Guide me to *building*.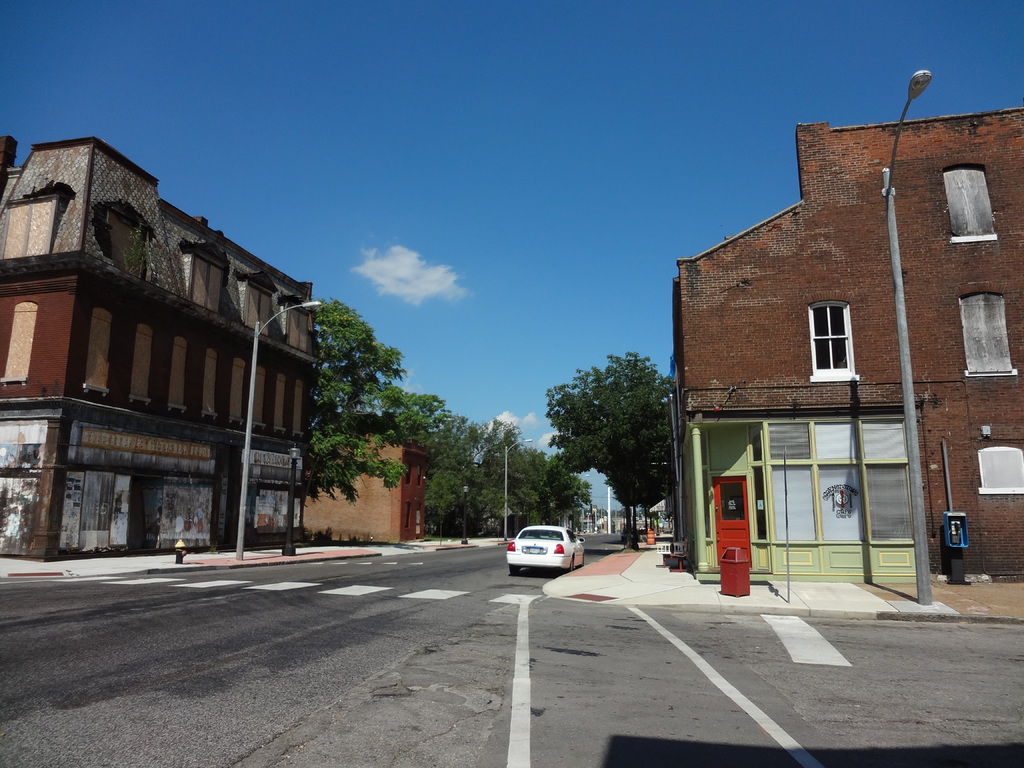
Guidance: left=0, top=137, right=329, bottom=564.
